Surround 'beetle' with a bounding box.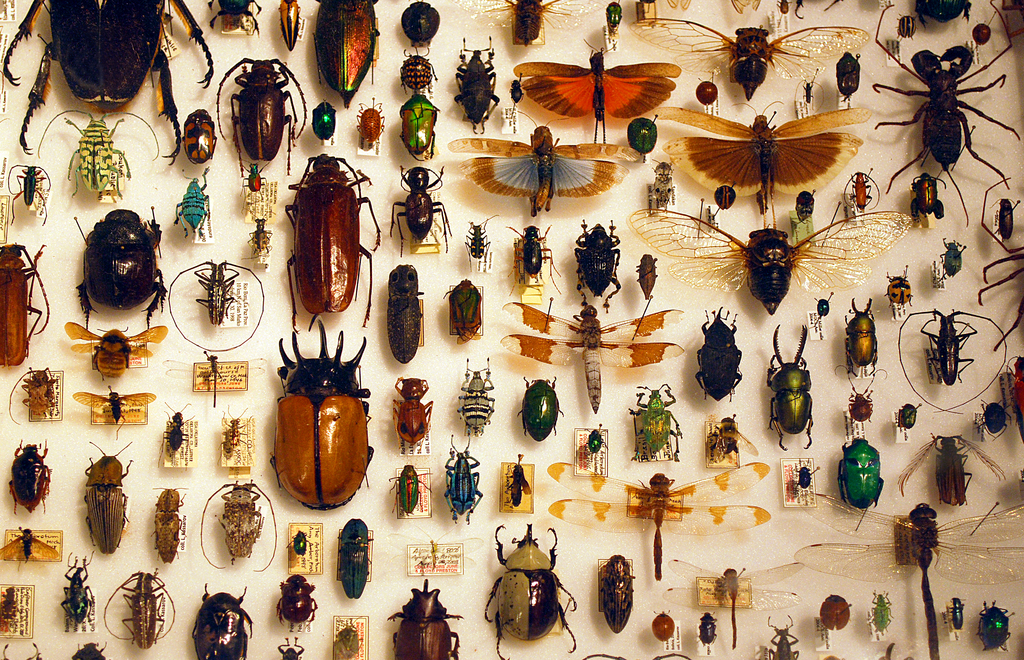
bbox=[209, 0, 257, 33].
